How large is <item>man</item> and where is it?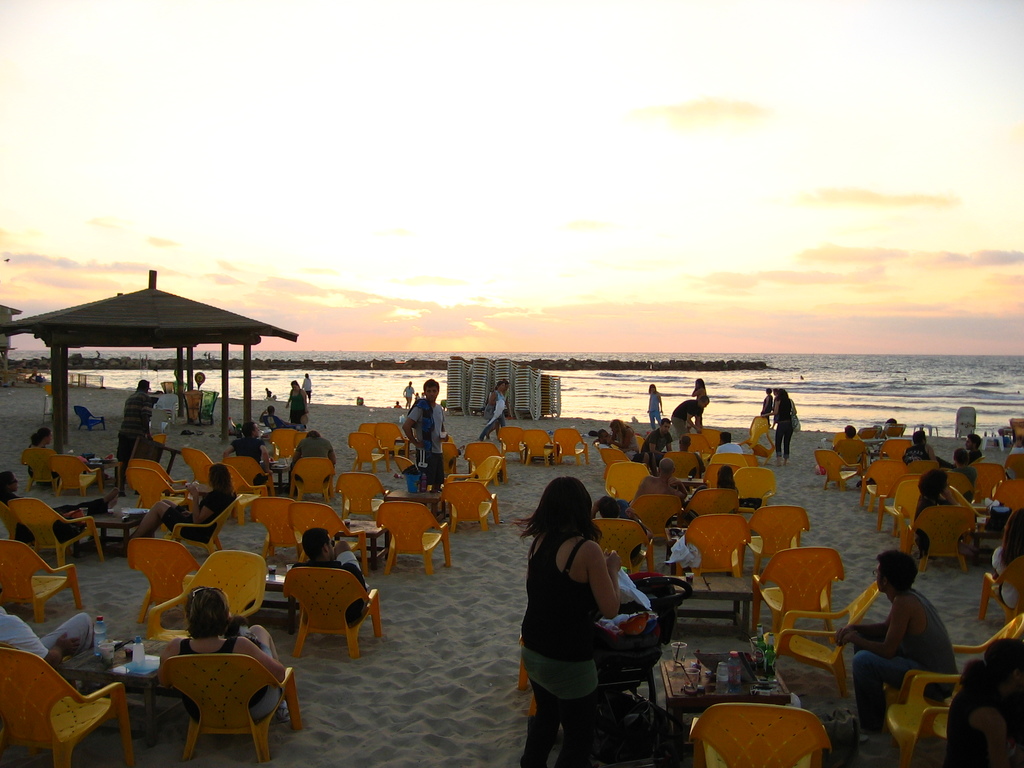
Bounding box: box=[833, 424, 862, 462].
